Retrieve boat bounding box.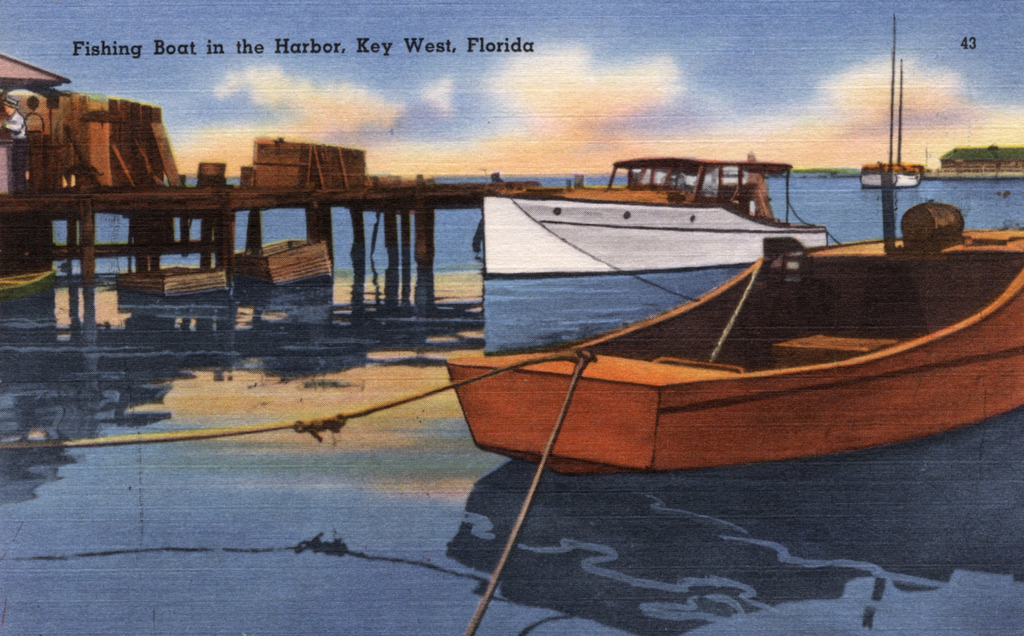
Bounding box: BBox(447, 3, 1023, 475).
